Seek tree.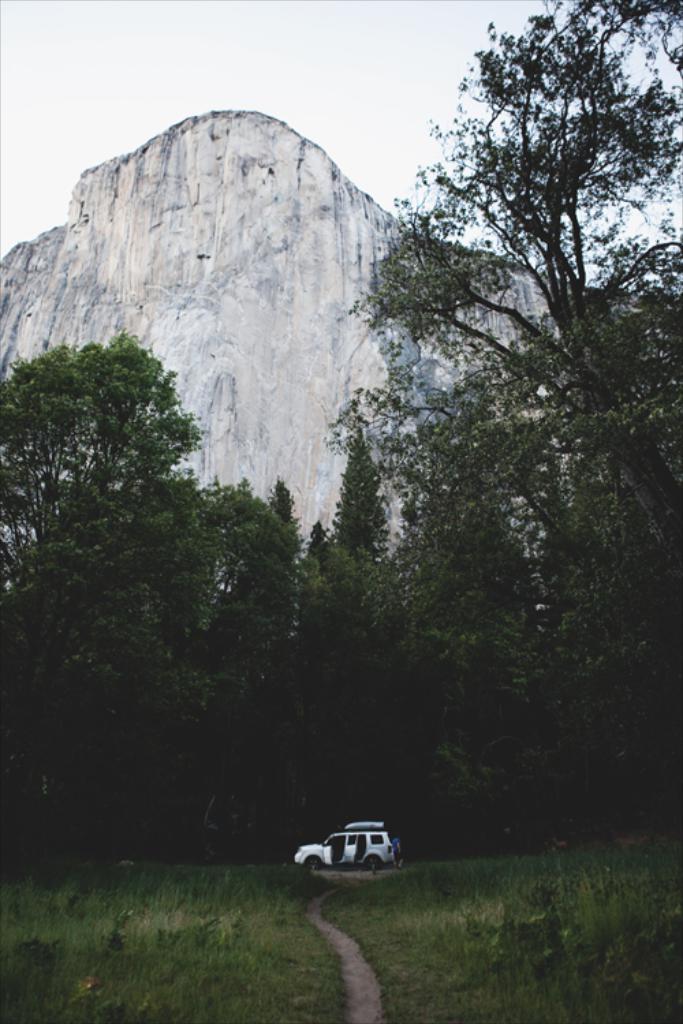
{"x1": 291, "y1": 15, "x2": 653, "y2": 859}.
